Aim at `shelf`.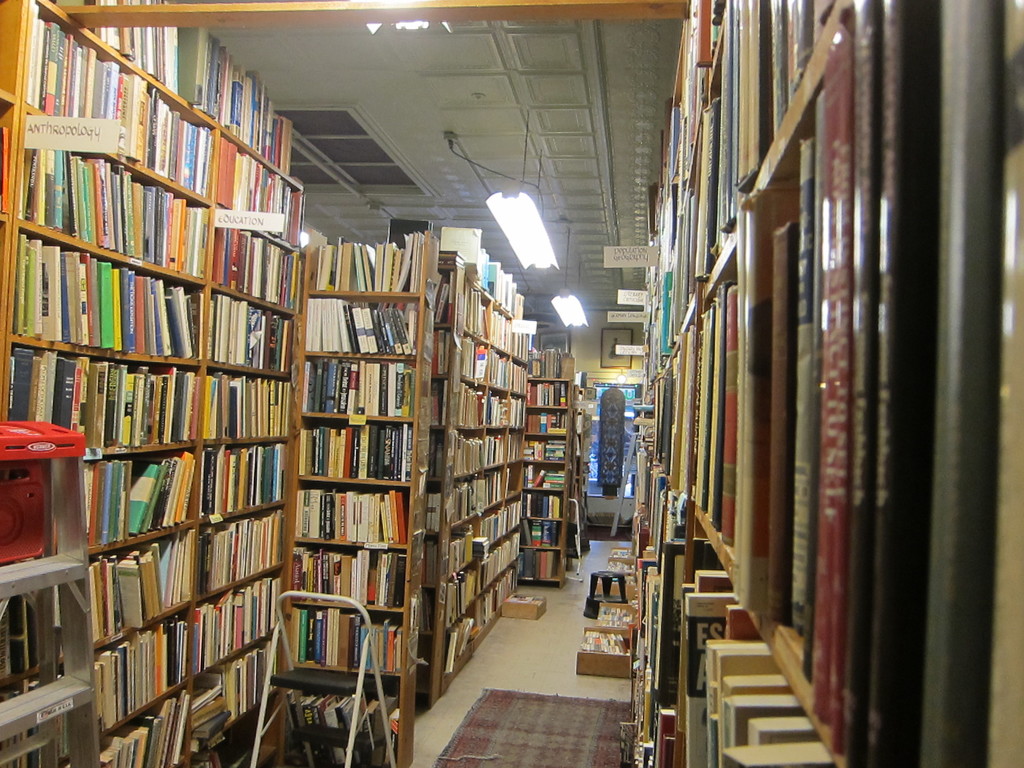
Aimed at detection(298, 233, 459, 766).
